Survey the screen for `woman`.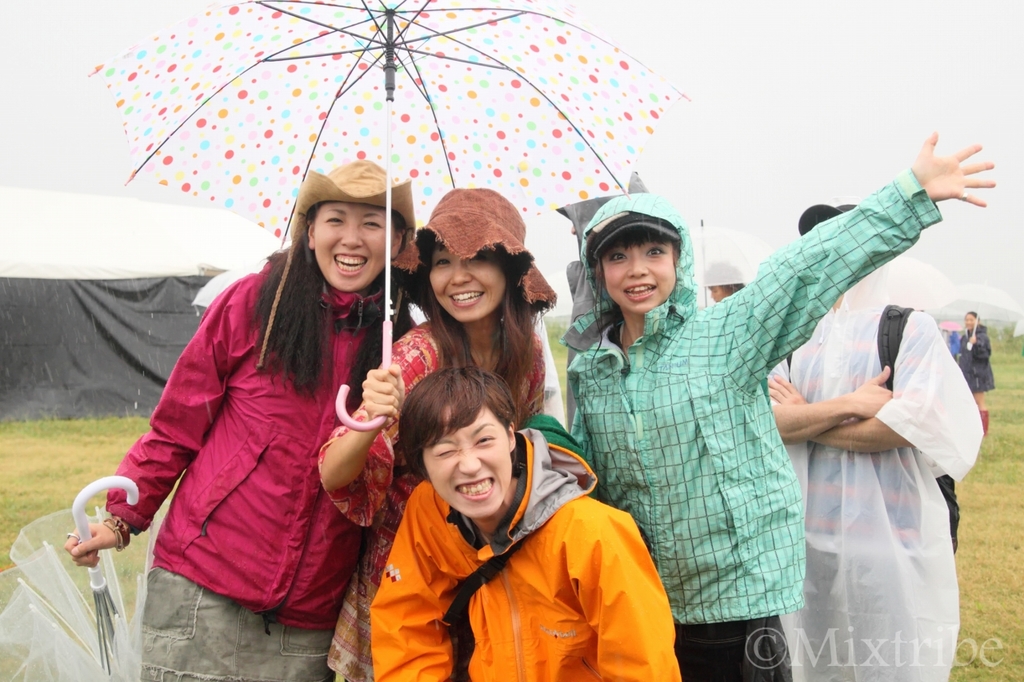
Survey found: x1=367, y1=367, x2=680, y2=681.
